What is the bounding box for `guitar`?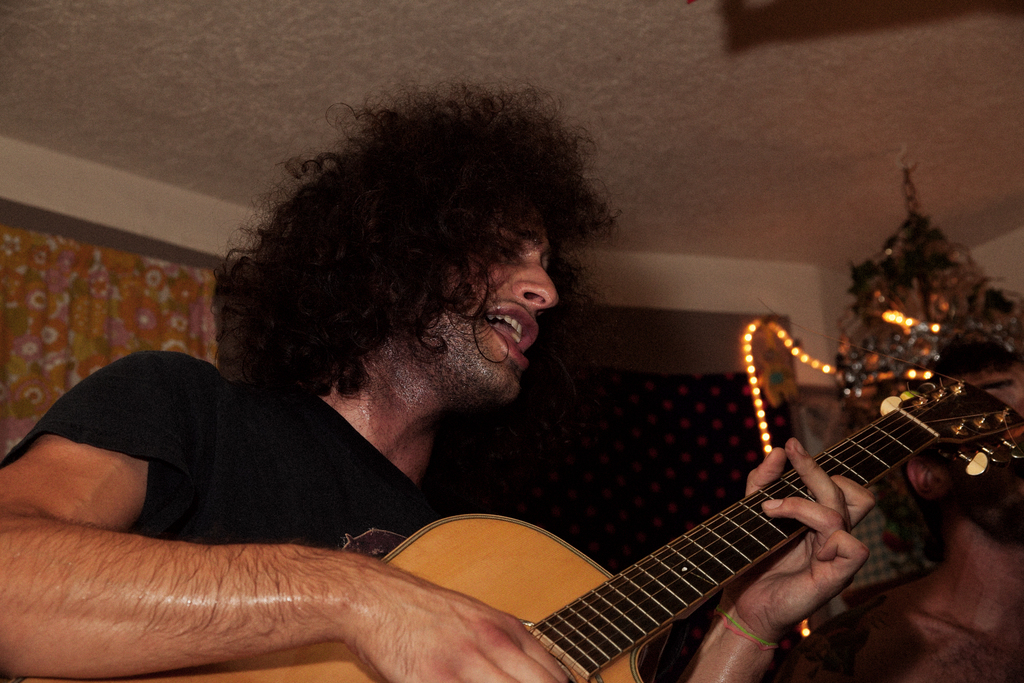
(left=250, top=324, right=1023, bottom=682).
